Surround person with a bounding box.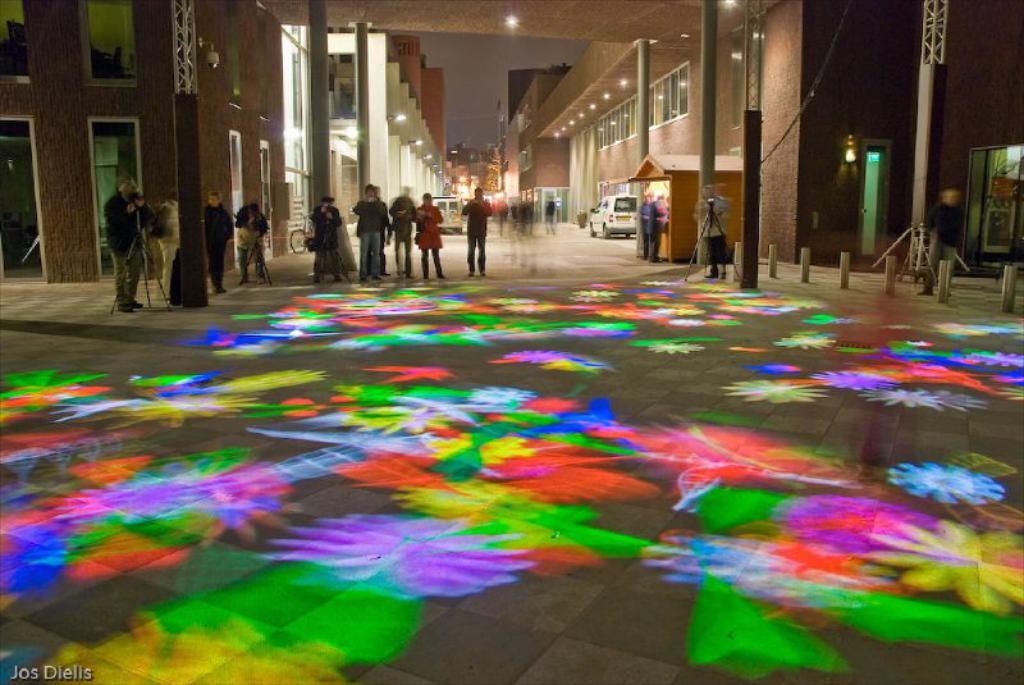
box=[462, 181, 493, 286].
